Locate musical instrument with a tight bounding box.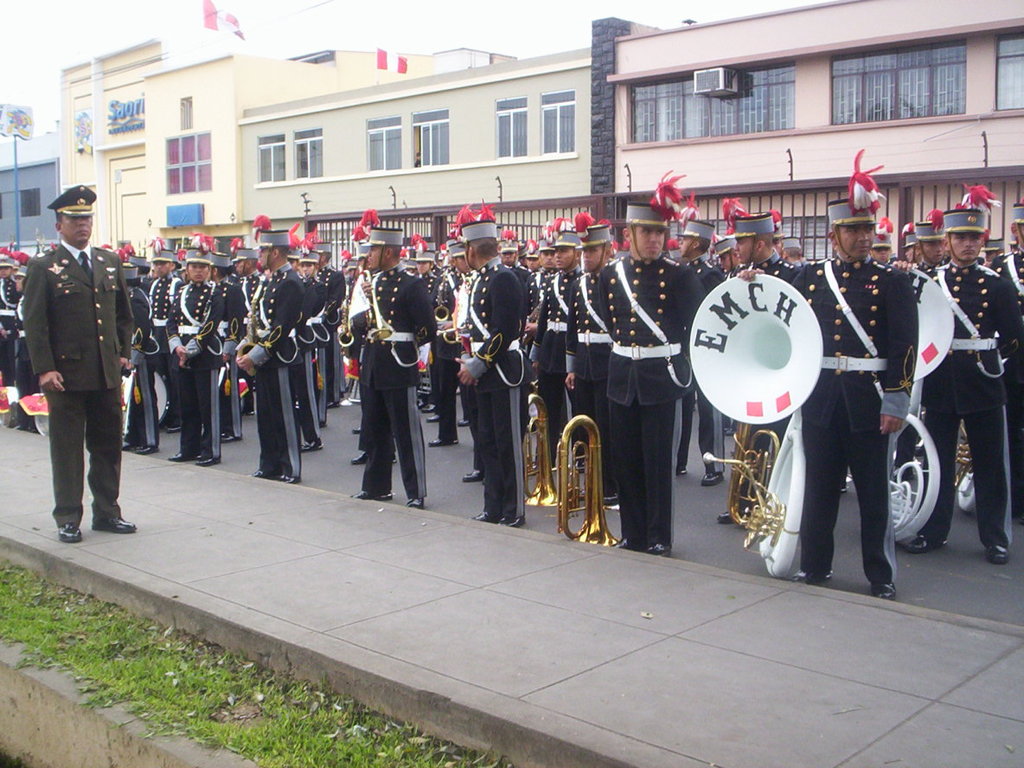
{"left": 700, "top": 419, "right": 782, "bottom": 560}.
